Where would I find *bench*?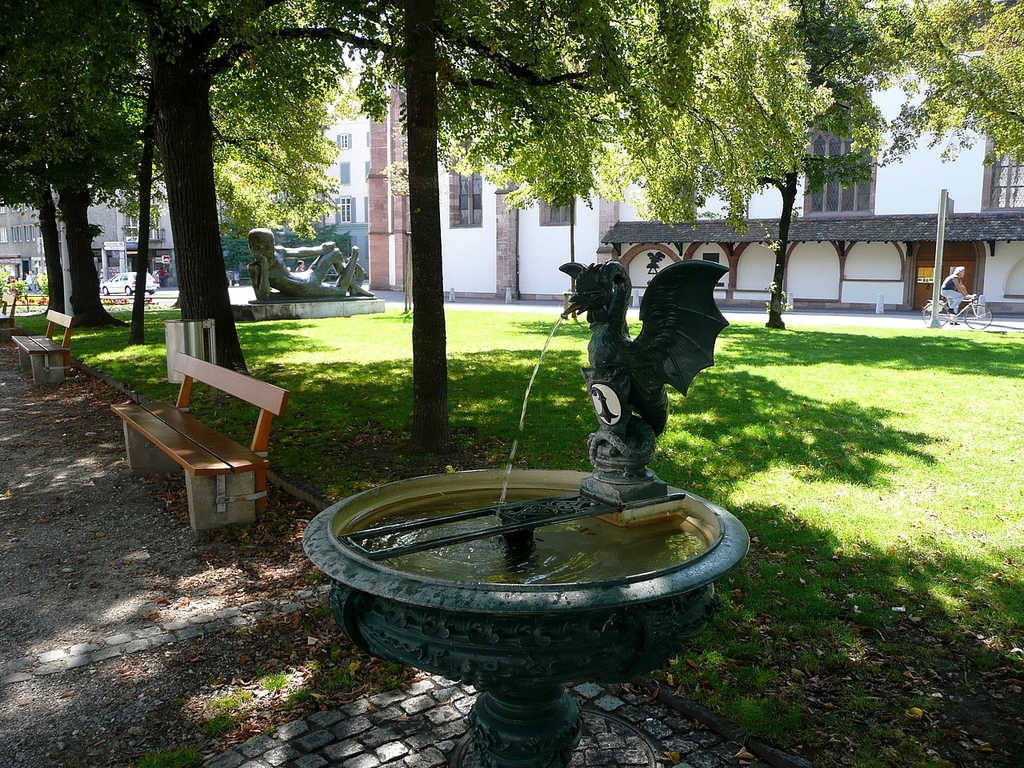
At rect(12, 296, 74, 386).
